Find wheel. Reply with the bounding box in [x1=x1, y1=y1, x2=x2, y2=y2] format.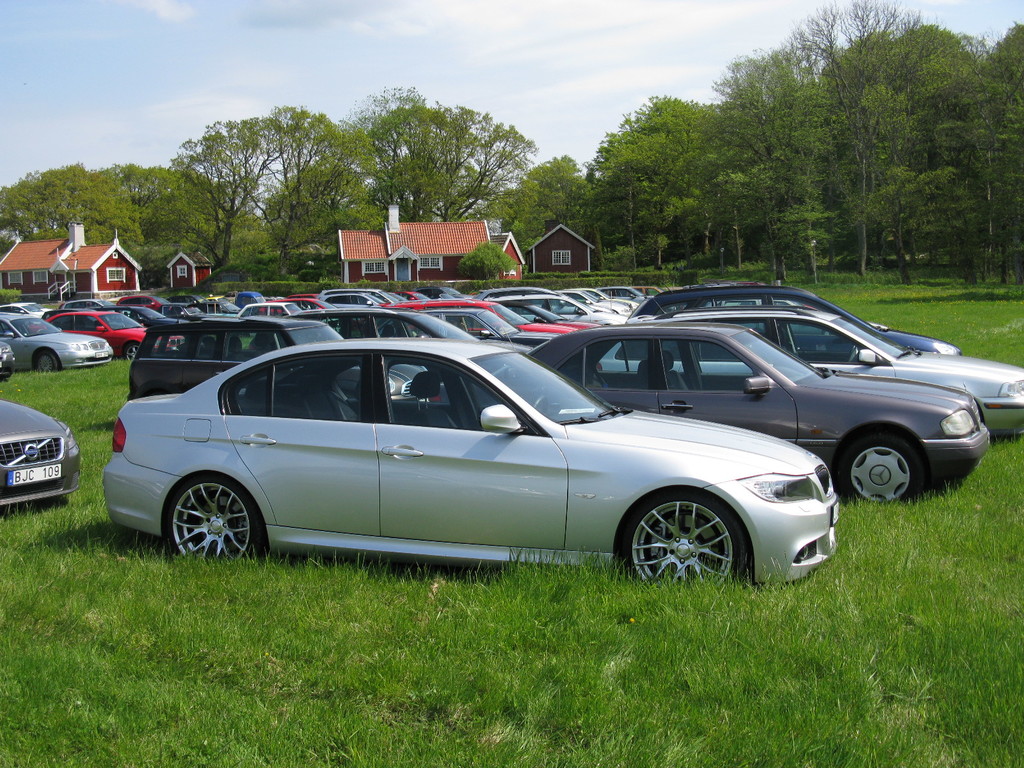
[x1=37, y1=350, x2=61, y2=371].
